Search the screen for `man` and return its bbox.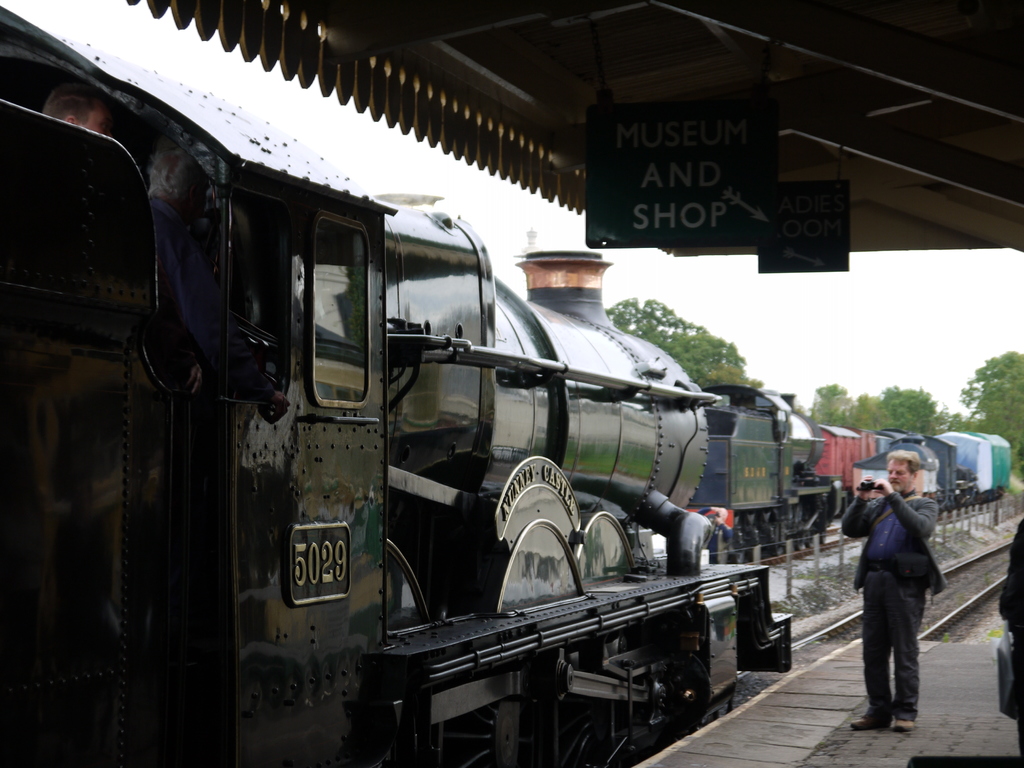
Found: [852,464,952,734].
